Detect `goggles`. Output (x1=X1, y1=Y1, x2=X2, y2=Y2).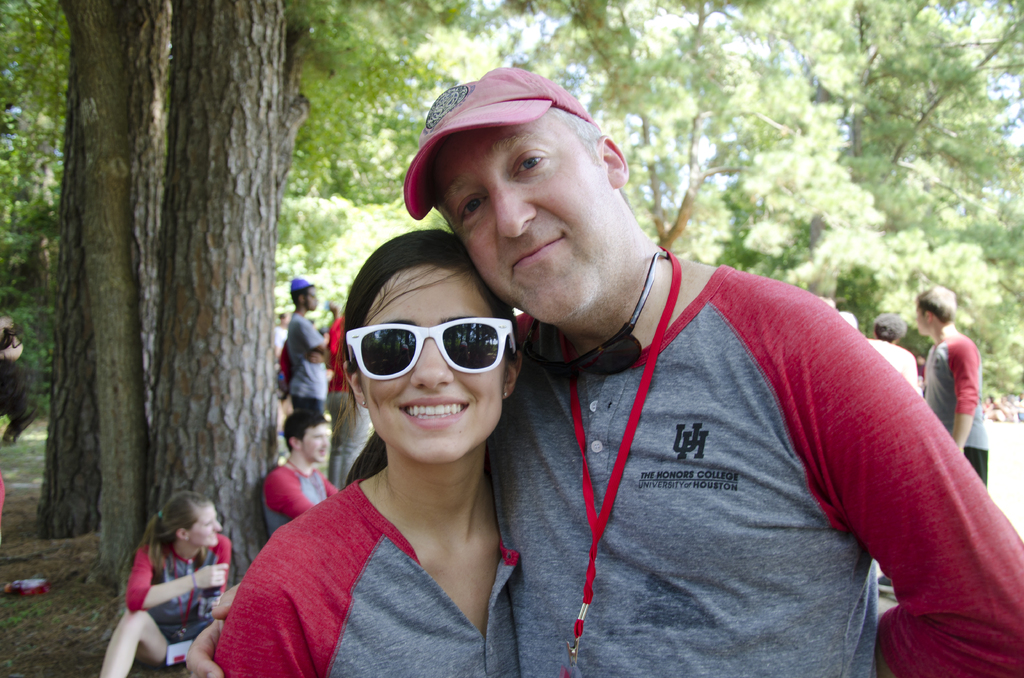
(x1=346, y1=307, x2=514, y2=393).
